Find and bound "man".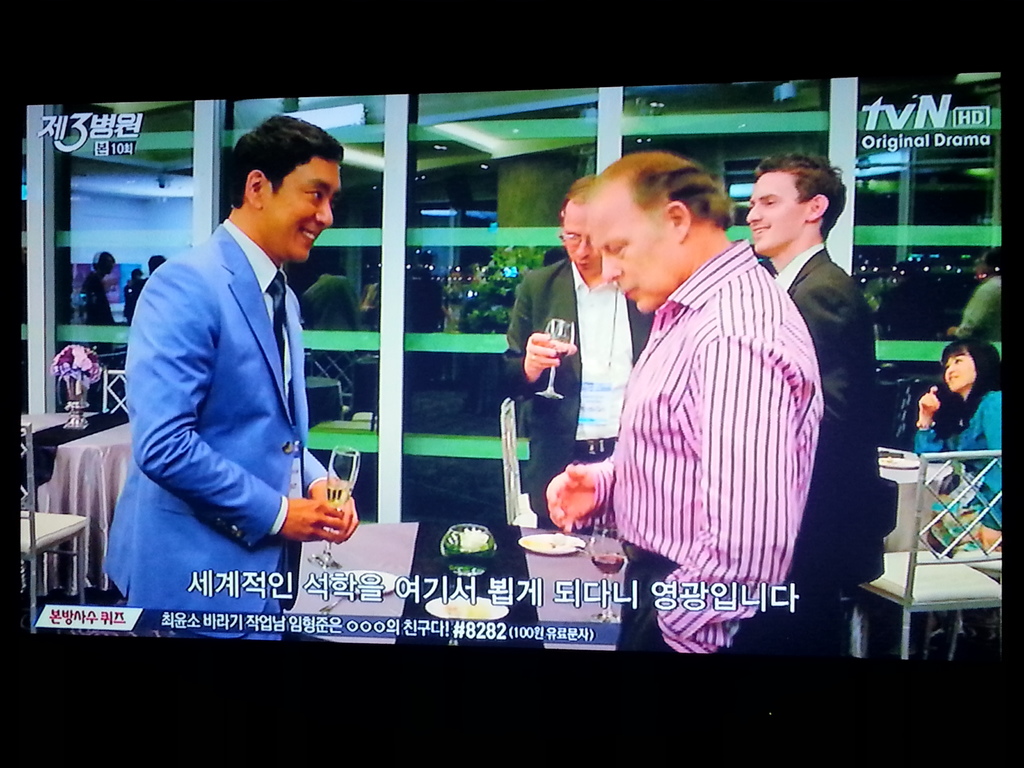
Bound: [x1=740, y1=152, x2=888, y2=667].
